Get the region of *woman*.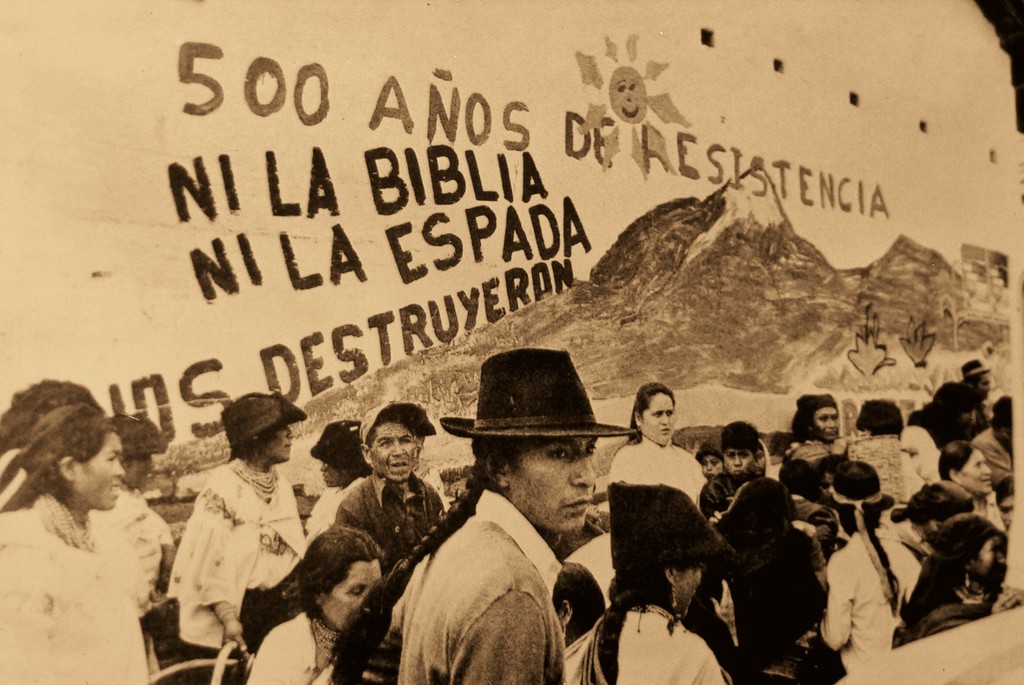
<box>938,439,1002,526</box>.
